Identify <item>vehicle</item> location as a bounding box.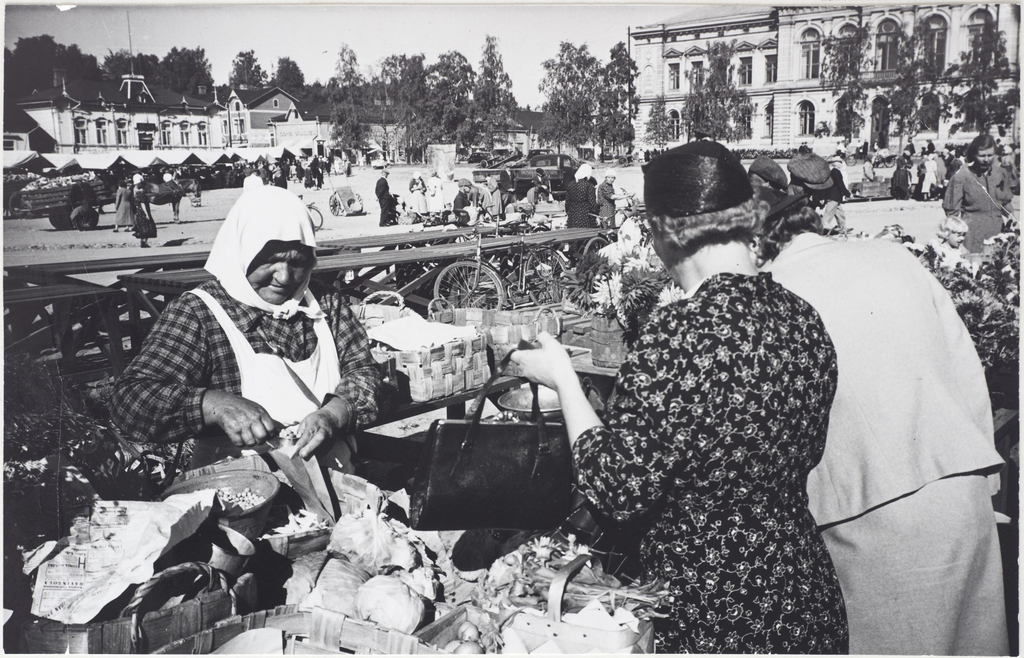
584 201 652 281.
